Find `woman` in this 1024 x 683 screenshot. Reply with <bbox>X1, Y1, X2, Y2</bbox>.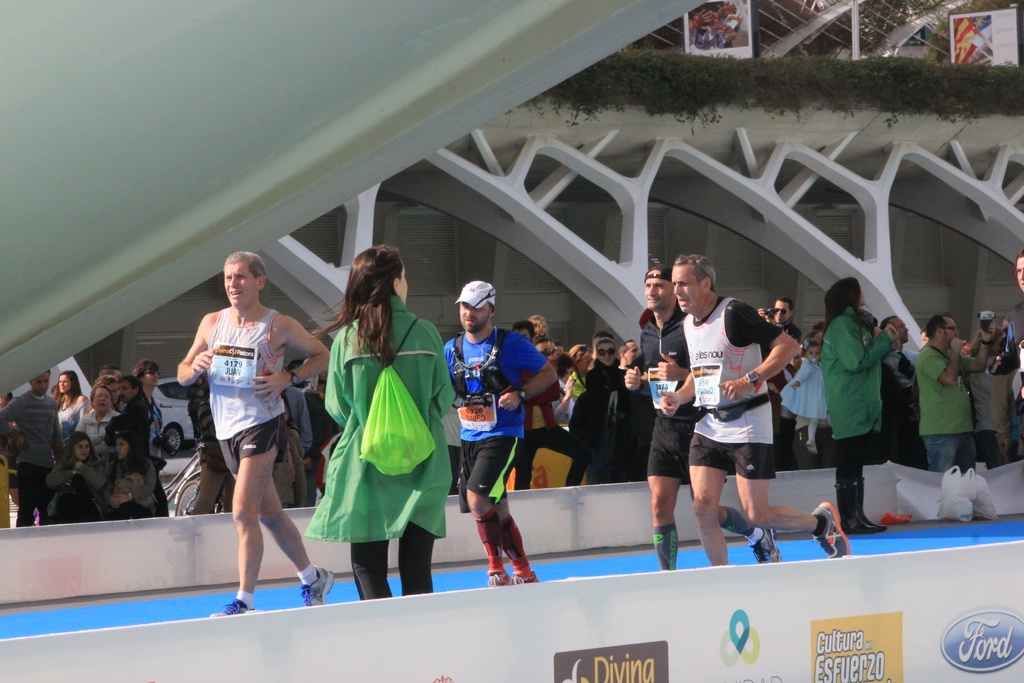
<bbox>56, 368, 89, 450</bbox>.
